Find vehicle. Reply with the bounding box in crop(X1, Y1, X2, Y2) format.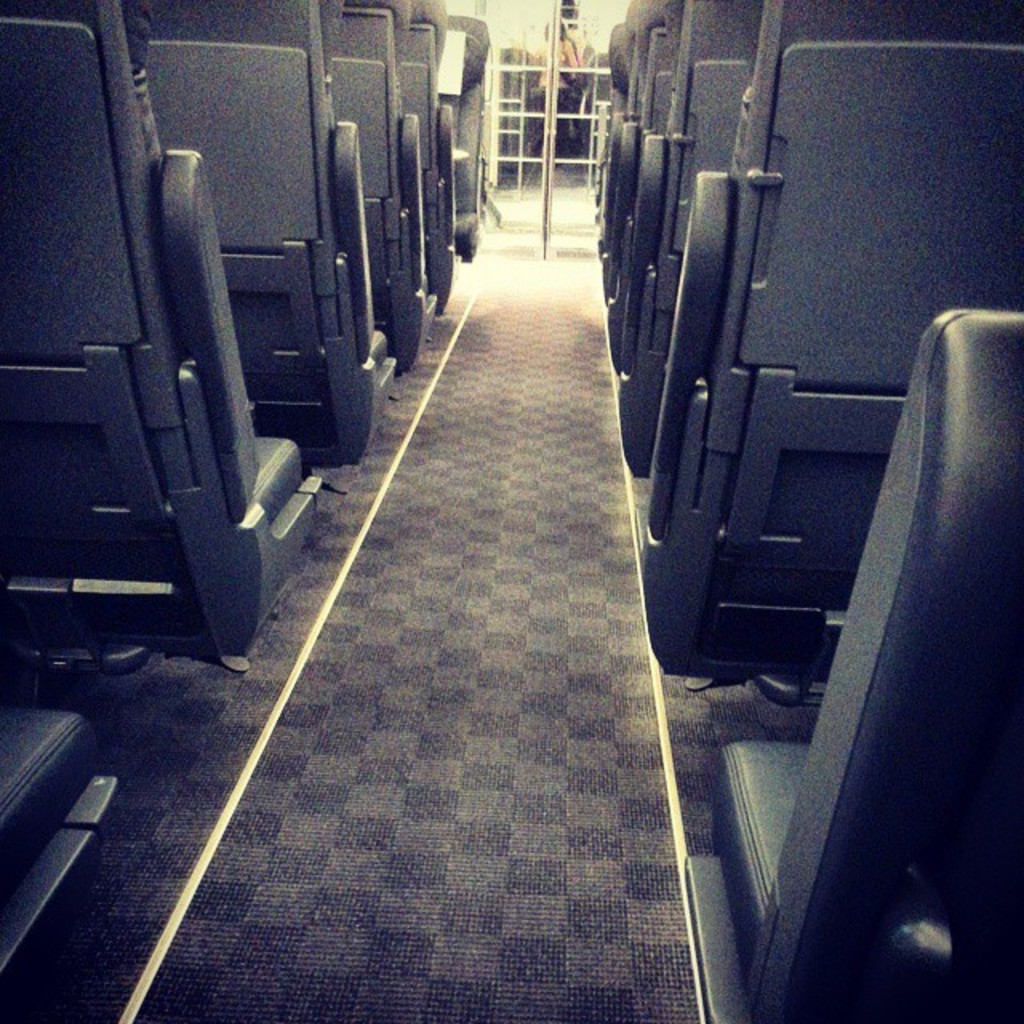
crop(0, 0, 1022, 1022).
